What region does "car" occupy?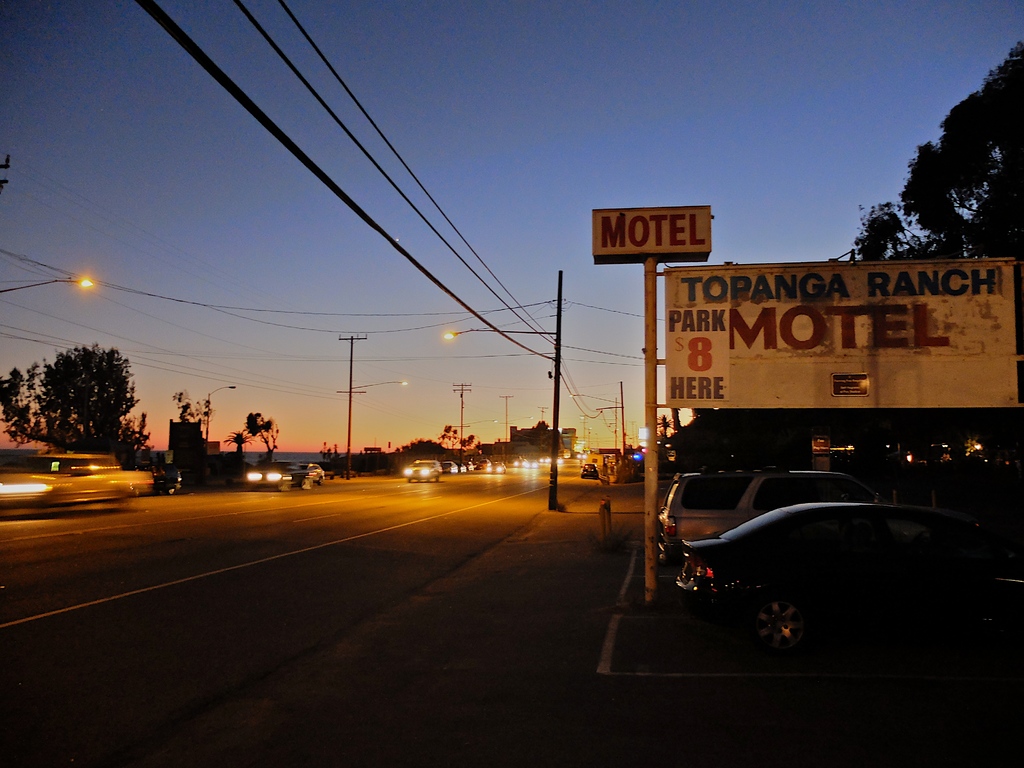
<bbox>512, 458, 525, 467</bbox>.
